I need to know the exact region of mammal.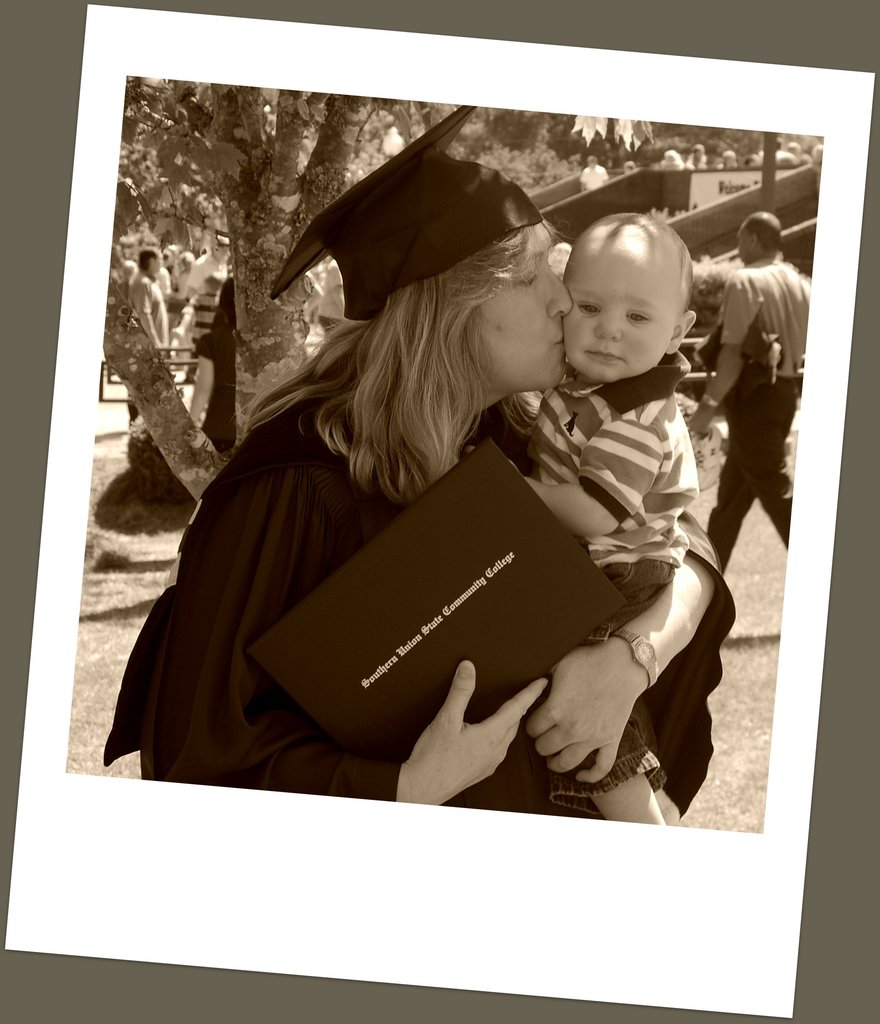
Region: Rect(464, 205, 695, 828).
